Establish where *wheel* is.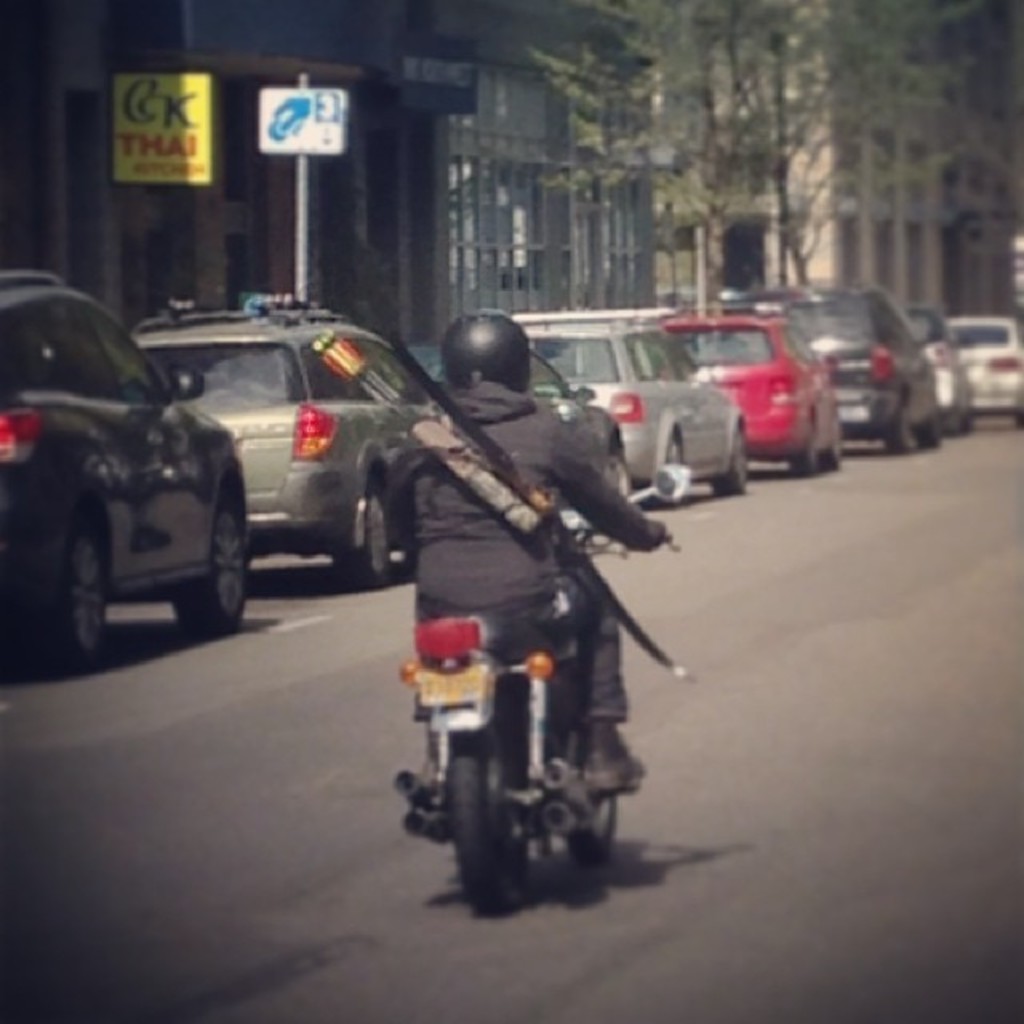
Established at <region>914, 405, 947, 453</region>.
